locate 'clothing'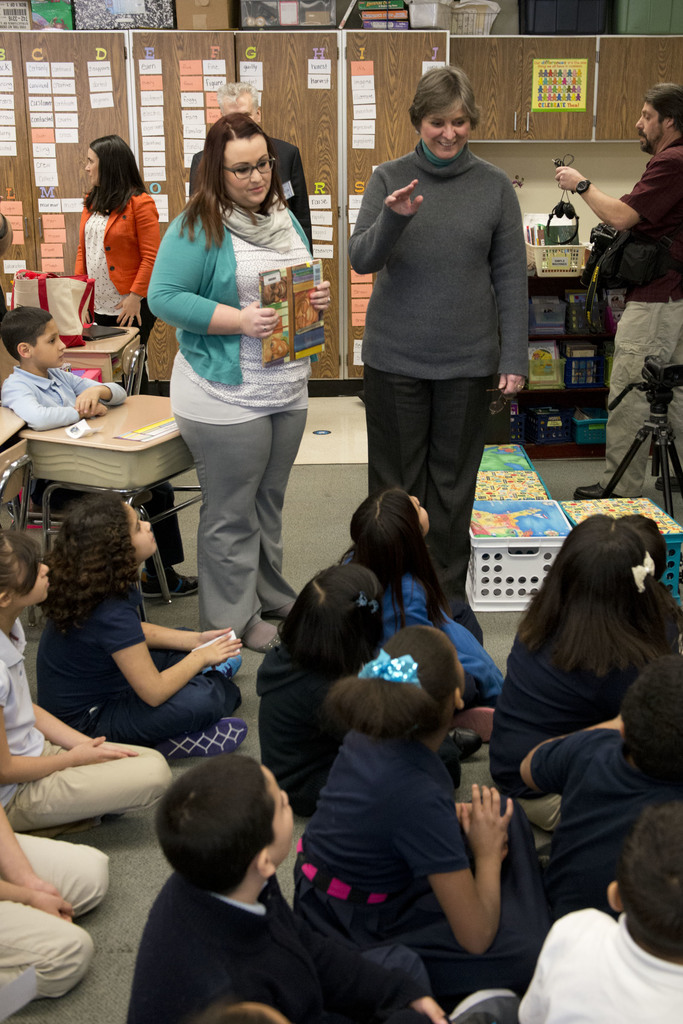
BBox(534, 733, 682, 927)
